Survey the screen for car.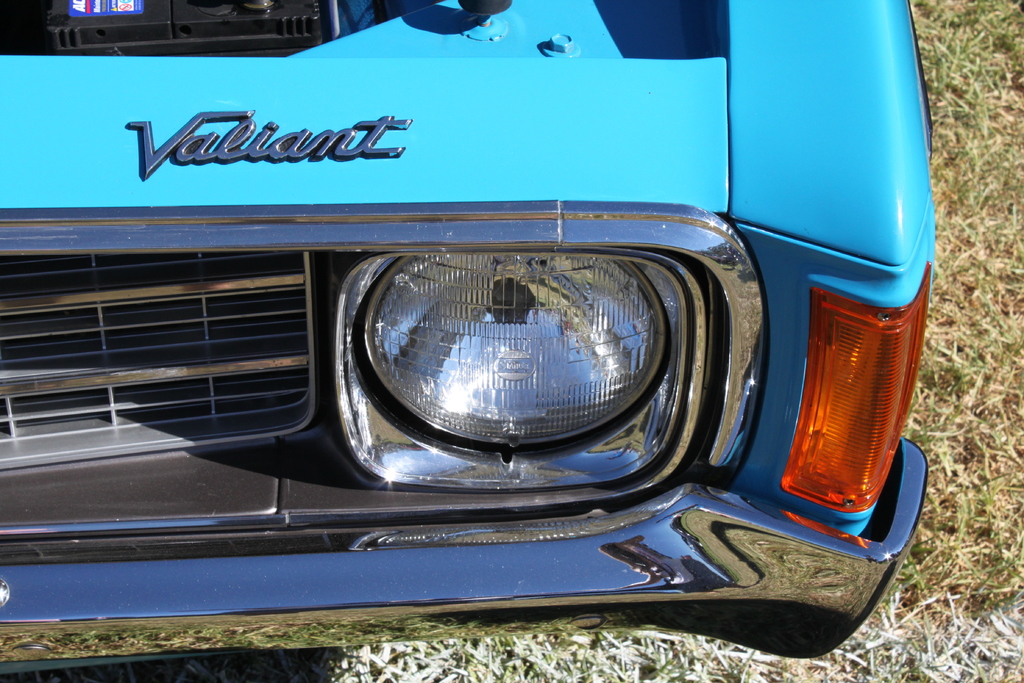
Survey found: region(1, 26, 927, 654).
